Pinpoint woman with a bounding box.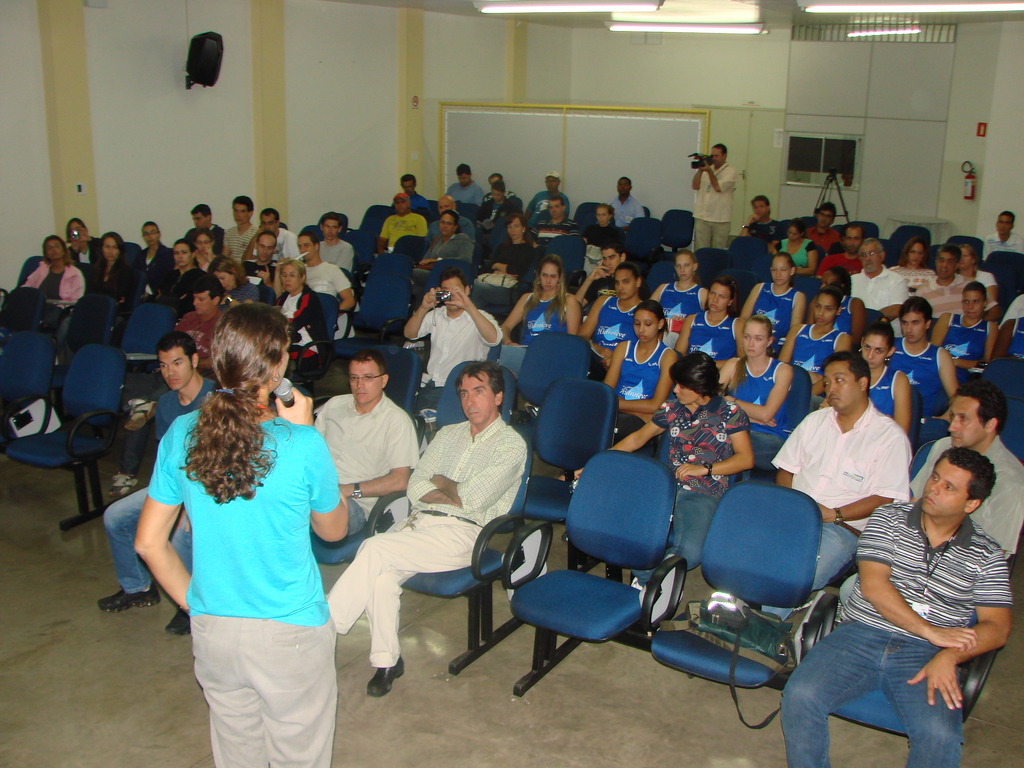
774,282,850,414.
